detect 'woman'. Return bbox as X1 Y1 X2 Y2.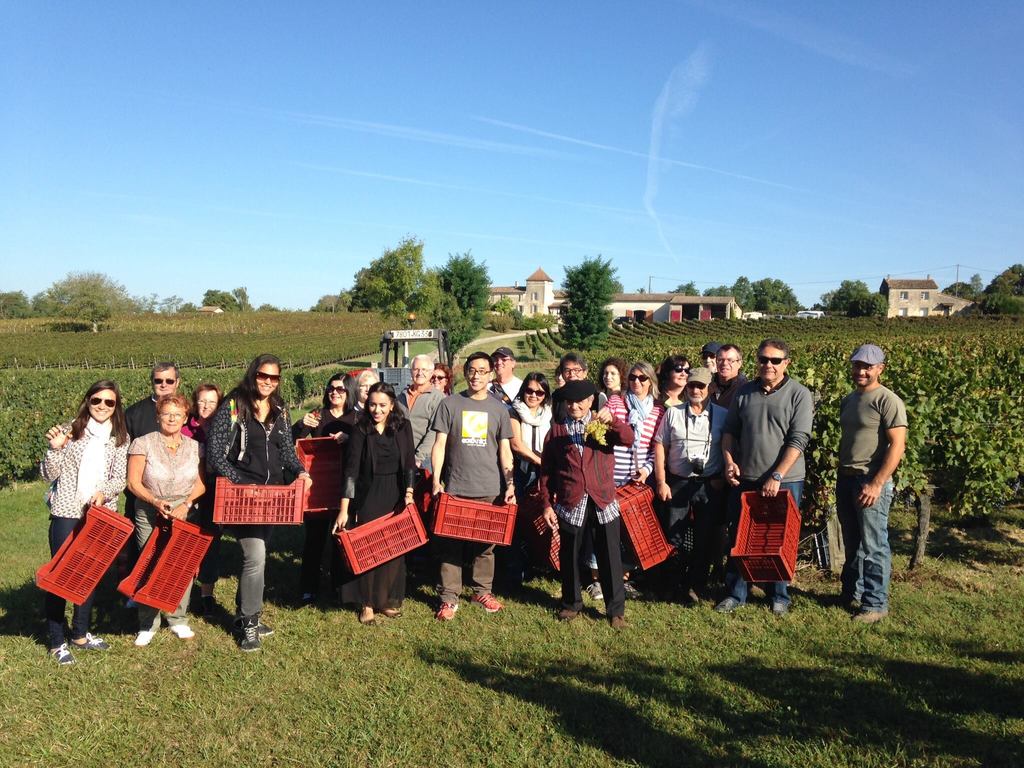
289 370 370 612.
